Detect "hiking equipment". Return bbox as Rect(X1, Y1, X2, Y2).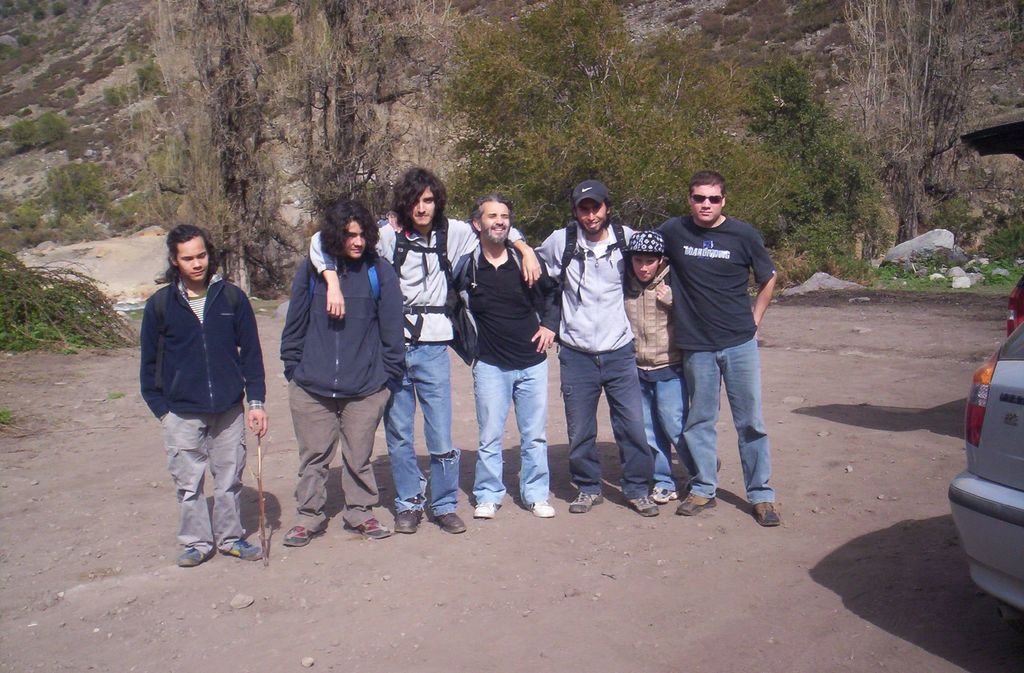
Rect(549, 222, 637, 339).
